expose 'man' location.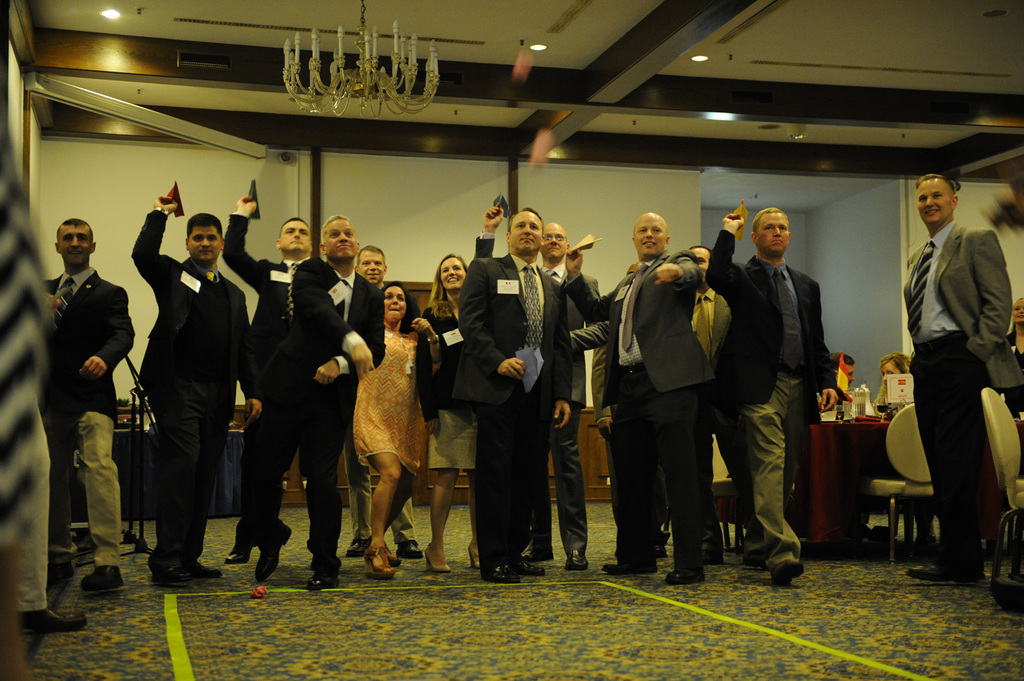
Exposed at (223, 193, 319, 566).
